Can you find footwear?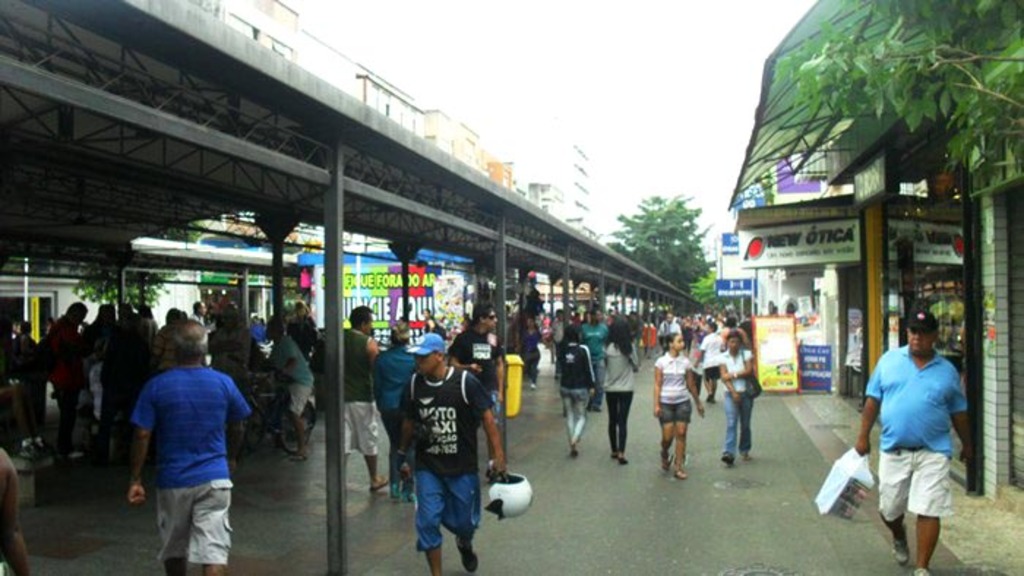
Yes, bounding box: {"left": 708, "top": 395, "right": 717, "bottom": 401}.
